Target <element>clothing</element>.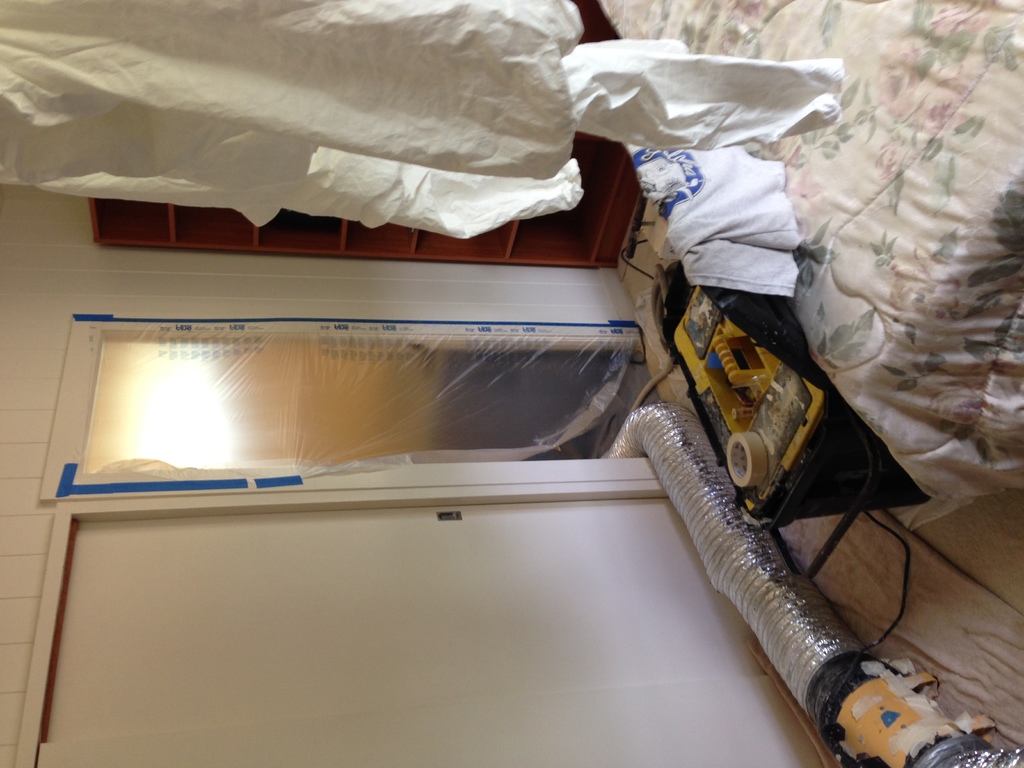
Target region: (left=629, top=144, right=801, bottom=290).
